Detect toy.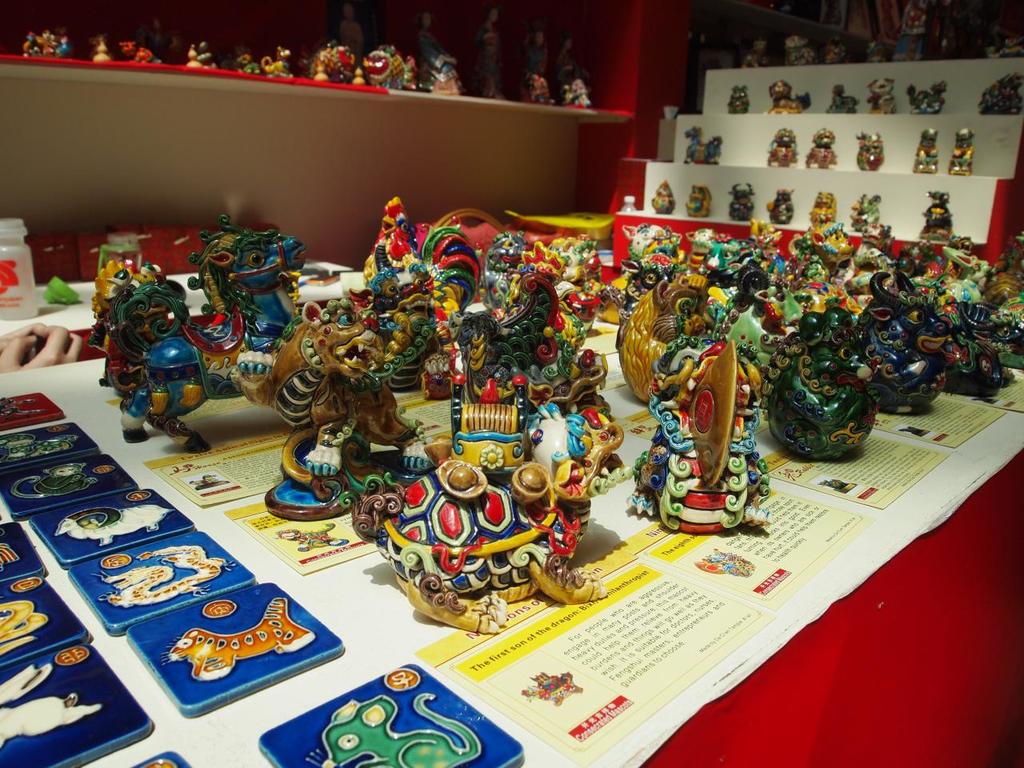
Detected at BBox(807, 134, 835, 165).
